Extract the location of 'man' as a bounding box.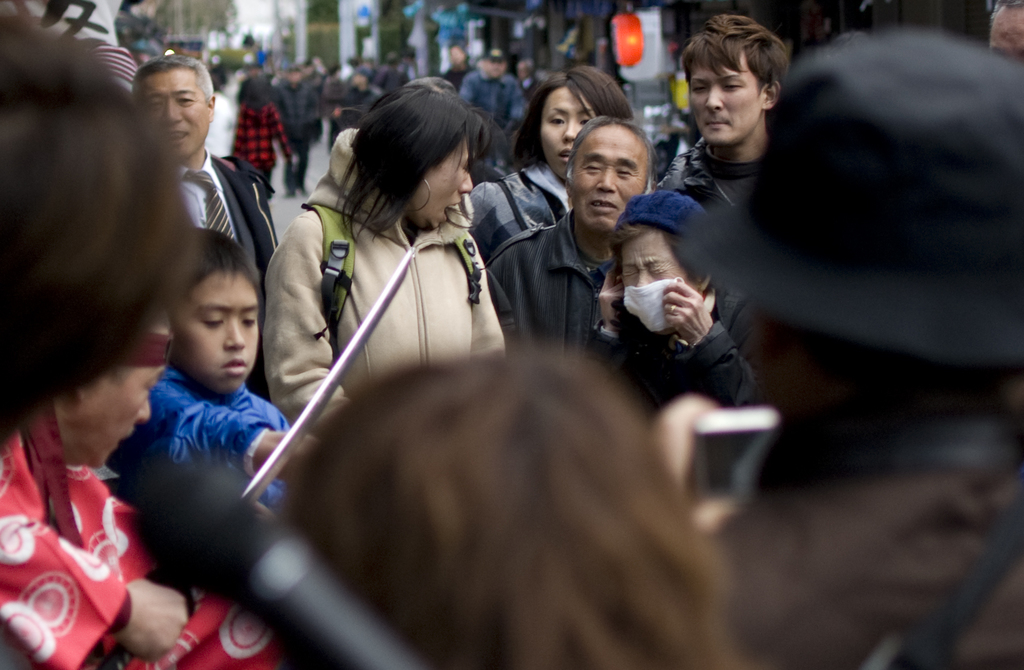
[left=440, top=43, right=480, bottom=90].
